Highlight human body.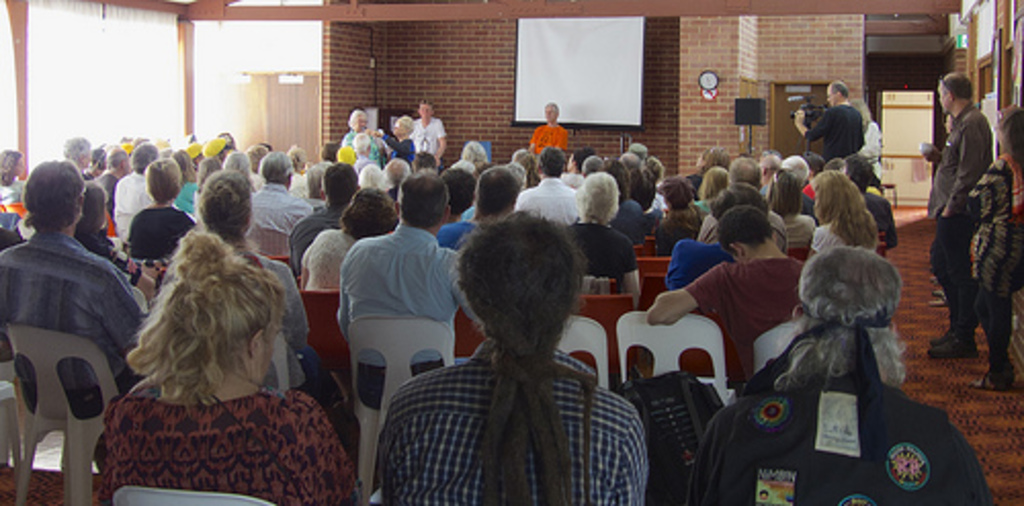
Highlighted region: box(0, 158, 147, 475).
